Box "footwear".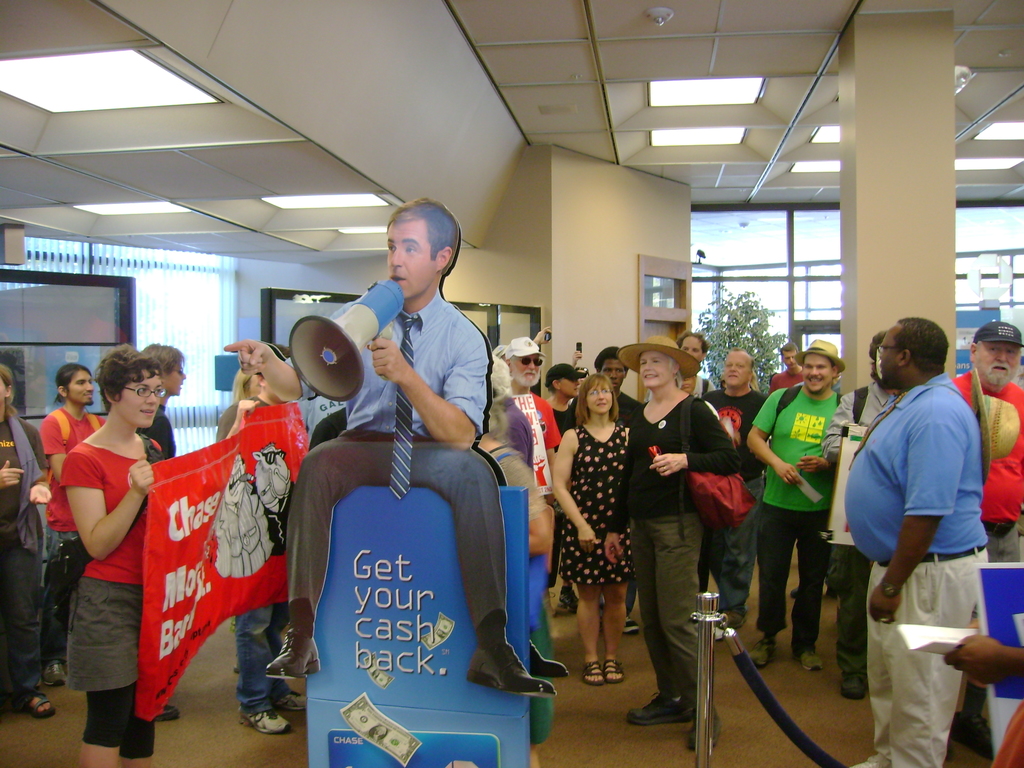
<box>627,685,685,726</box>.
